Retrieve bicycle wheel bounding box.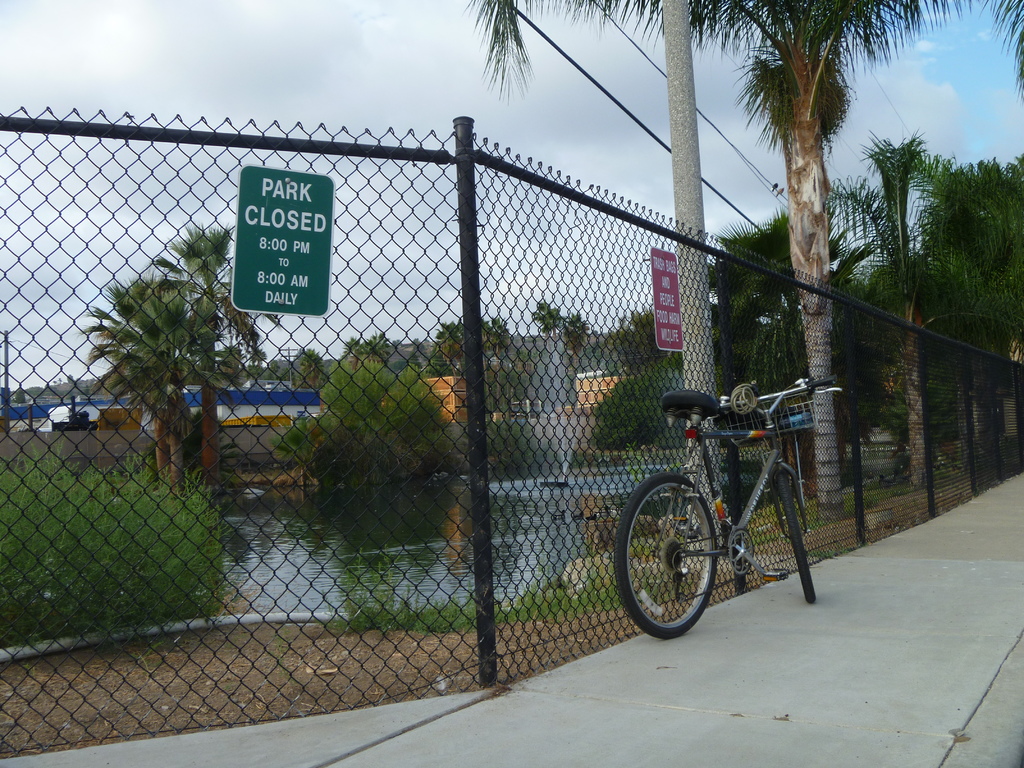
Bounding box: pyautogui.locateOnScreen(634, 468, 729, 628).
